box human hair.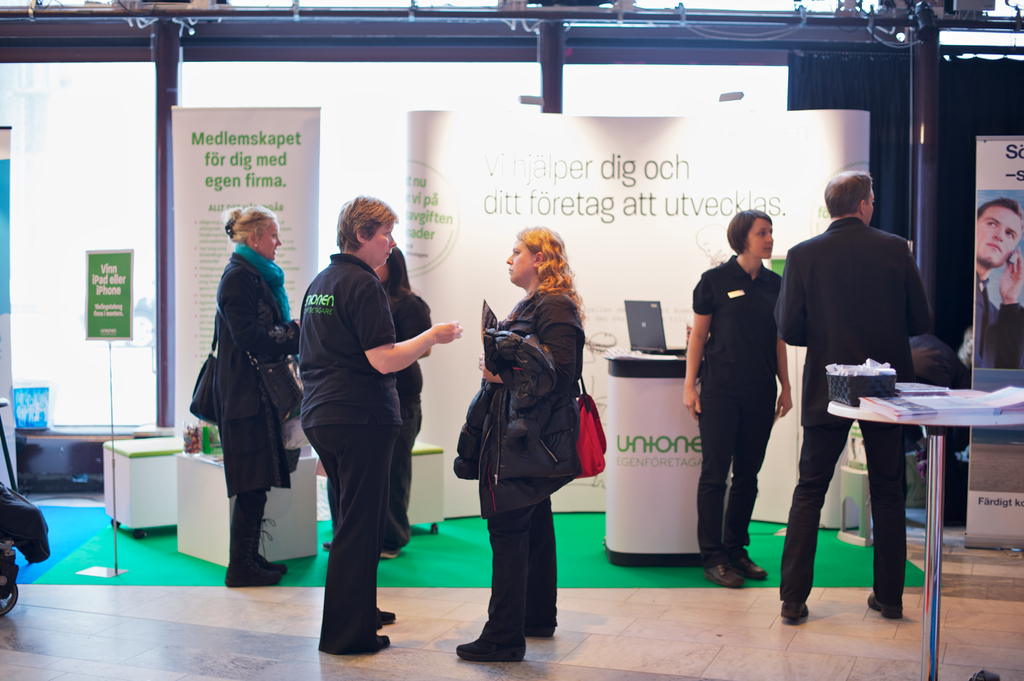
[x1=510, y1=225, x2=582, y2=300].
